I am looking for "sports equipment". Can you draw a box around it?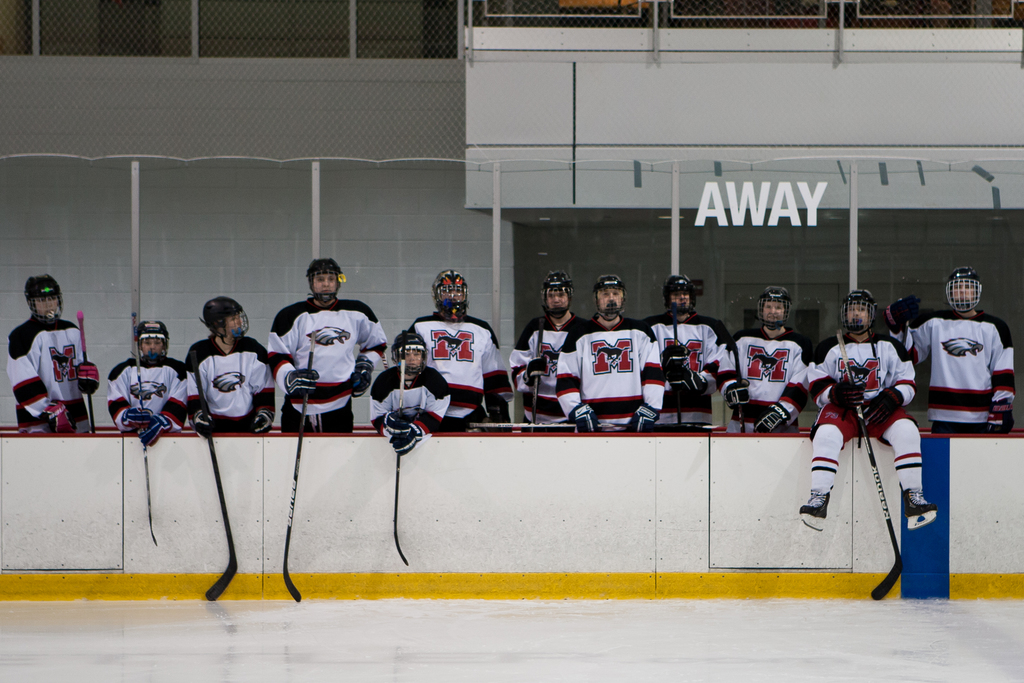
Sure, the bounding box is BBox(76, 308, 97, 433).
